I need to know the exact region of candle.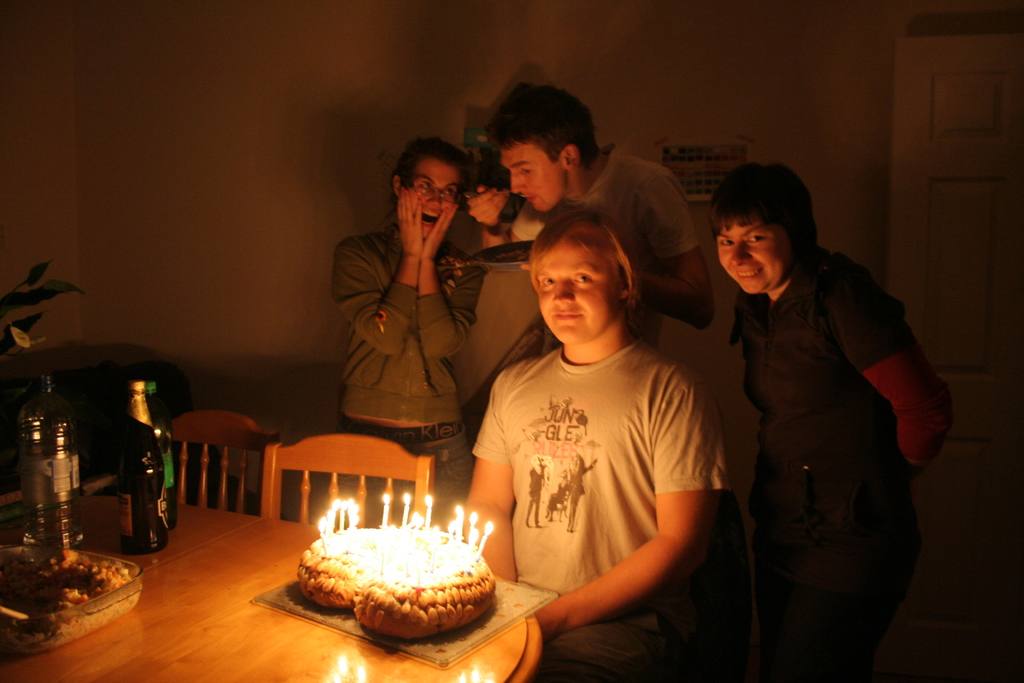
Region: 458 507 460 540.
